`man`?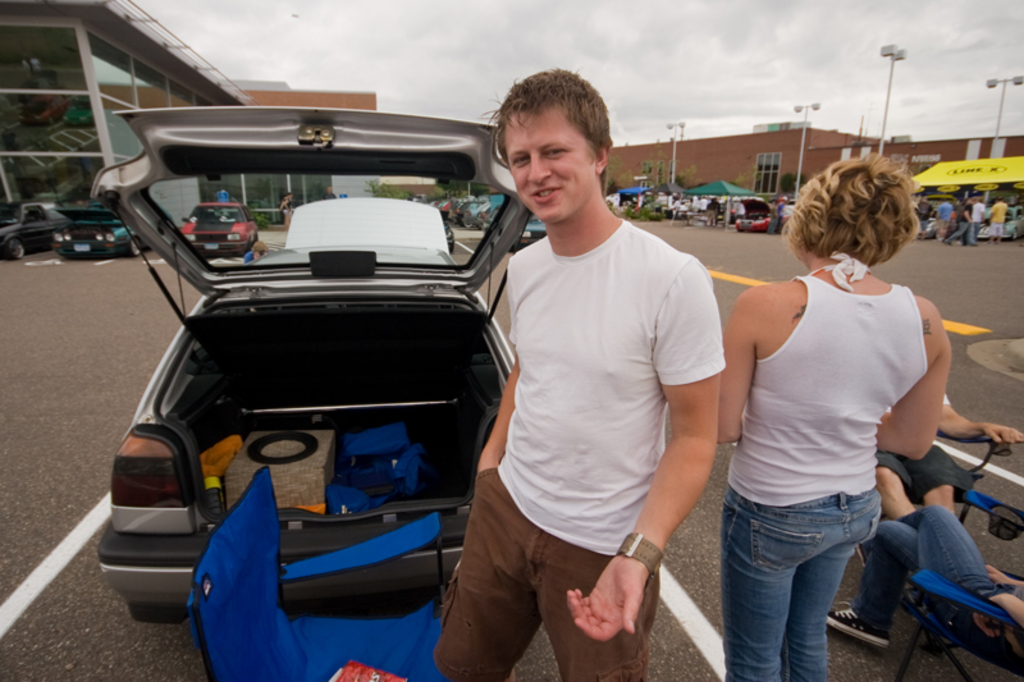
left=445, top=64, right=731, bottom=681
